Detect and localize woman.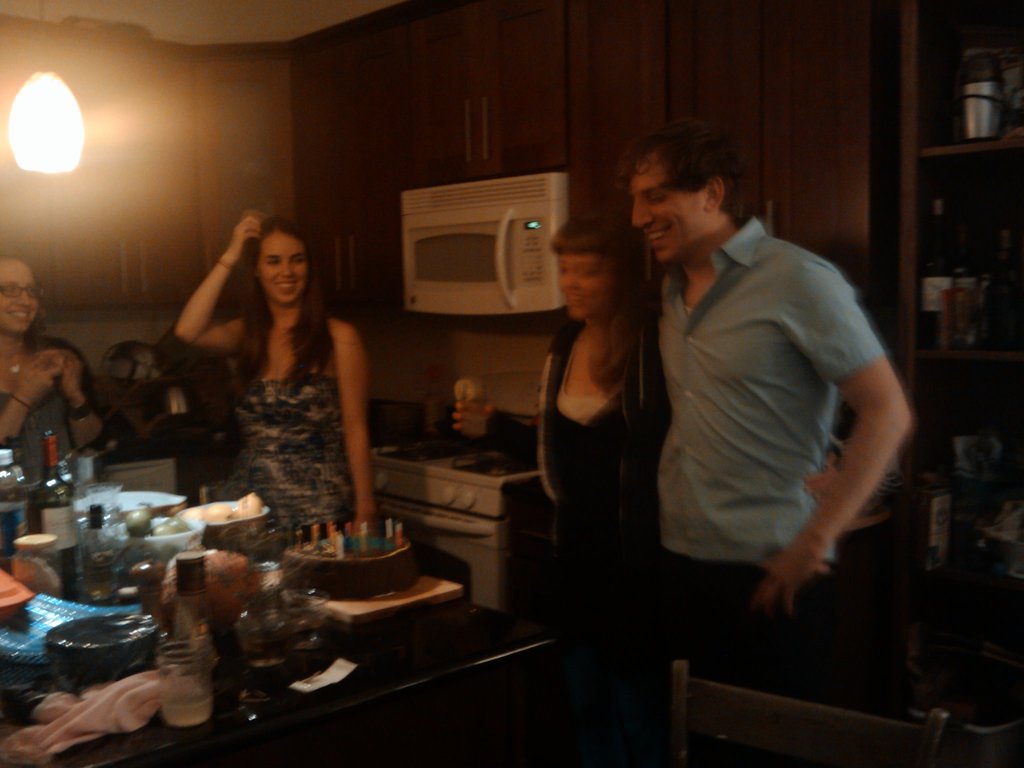
Localized at pyautogui.locateOnScreen(174, 188, 384, 586).
